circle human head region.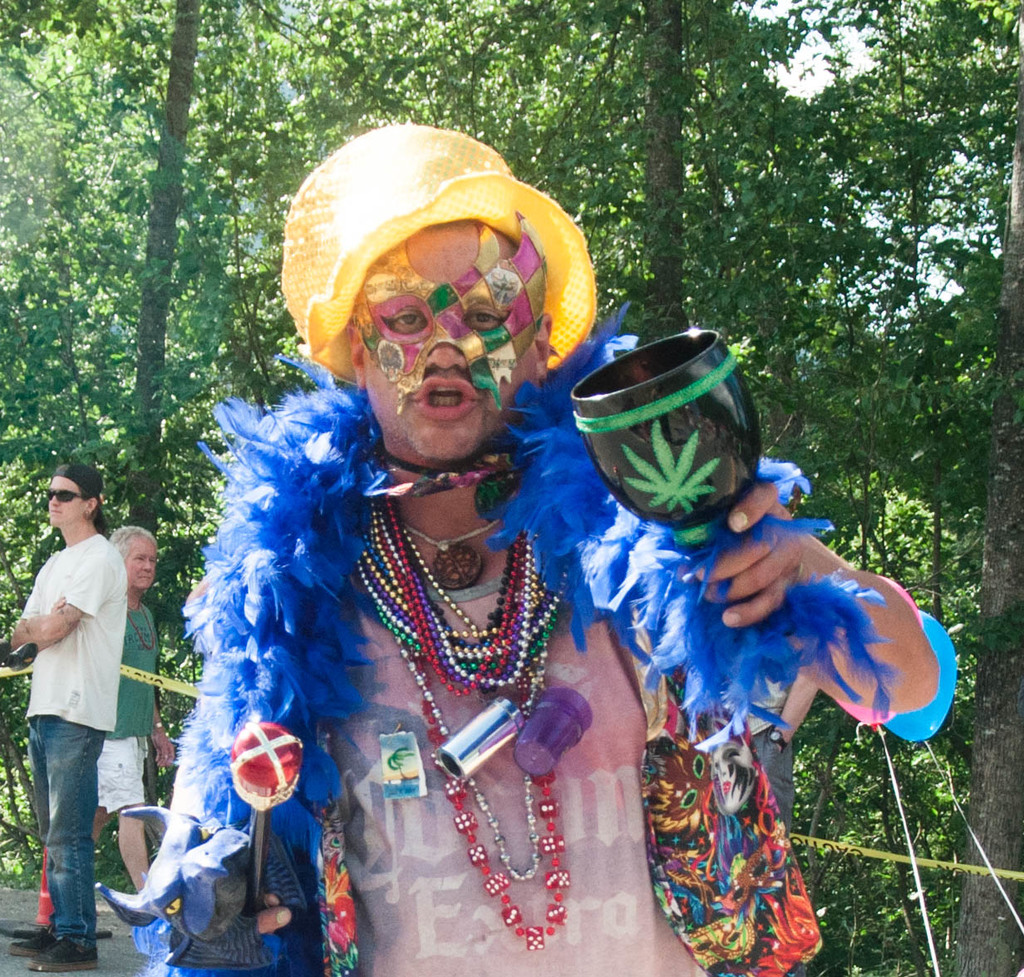
Region: rect(332, 170, 554, 460).
